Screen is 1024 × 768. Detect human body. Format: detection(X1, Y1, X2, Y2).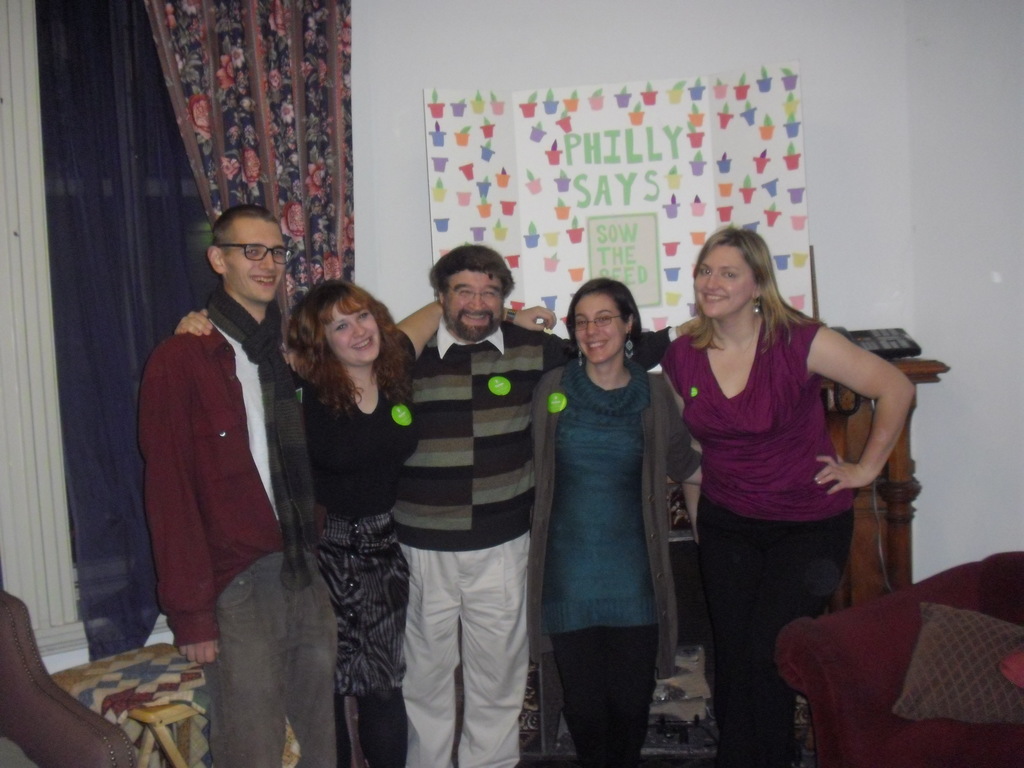
detection(388, 320, 562, 767).
